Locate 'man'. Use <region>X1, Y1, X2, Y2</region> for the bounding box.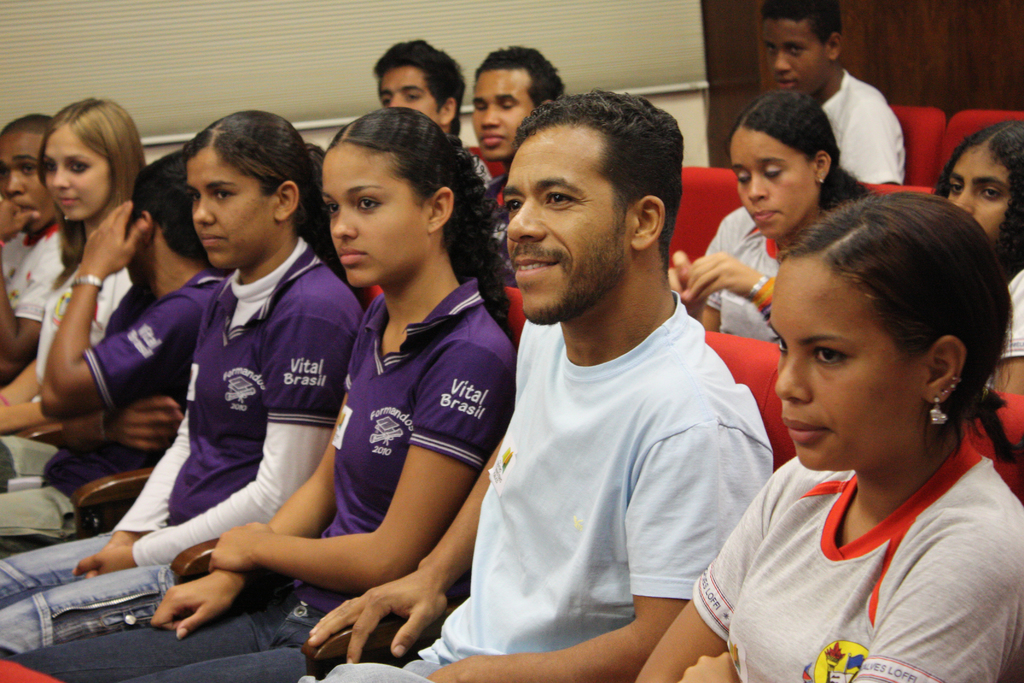
<region>369, 39, 493, 192</region>.
